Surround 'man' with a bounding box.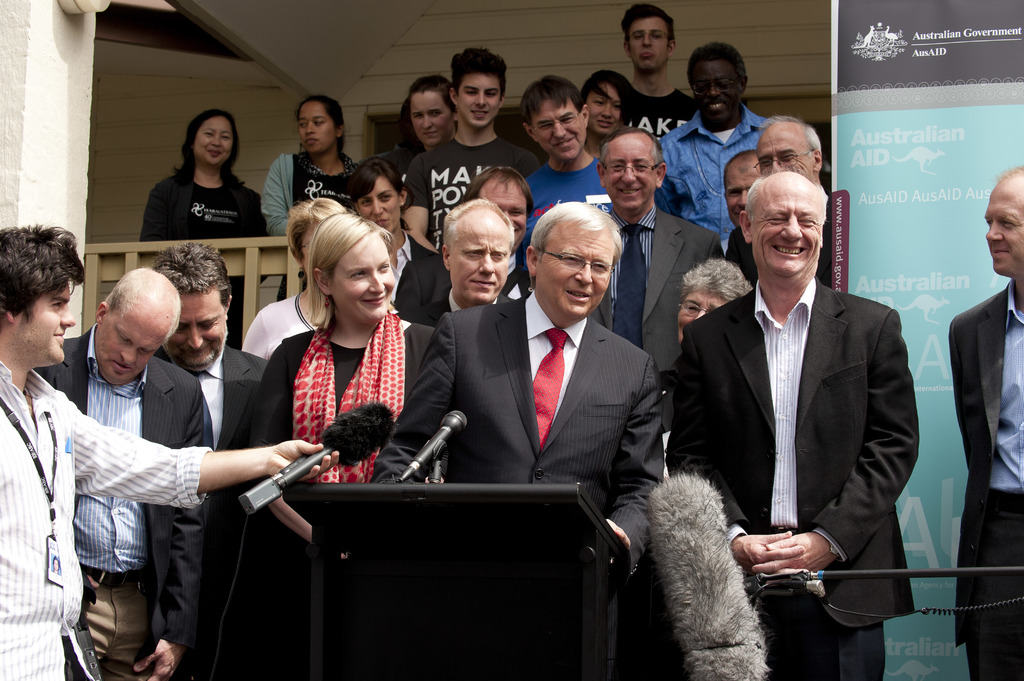
BBox(35, 254, 214, 680).
